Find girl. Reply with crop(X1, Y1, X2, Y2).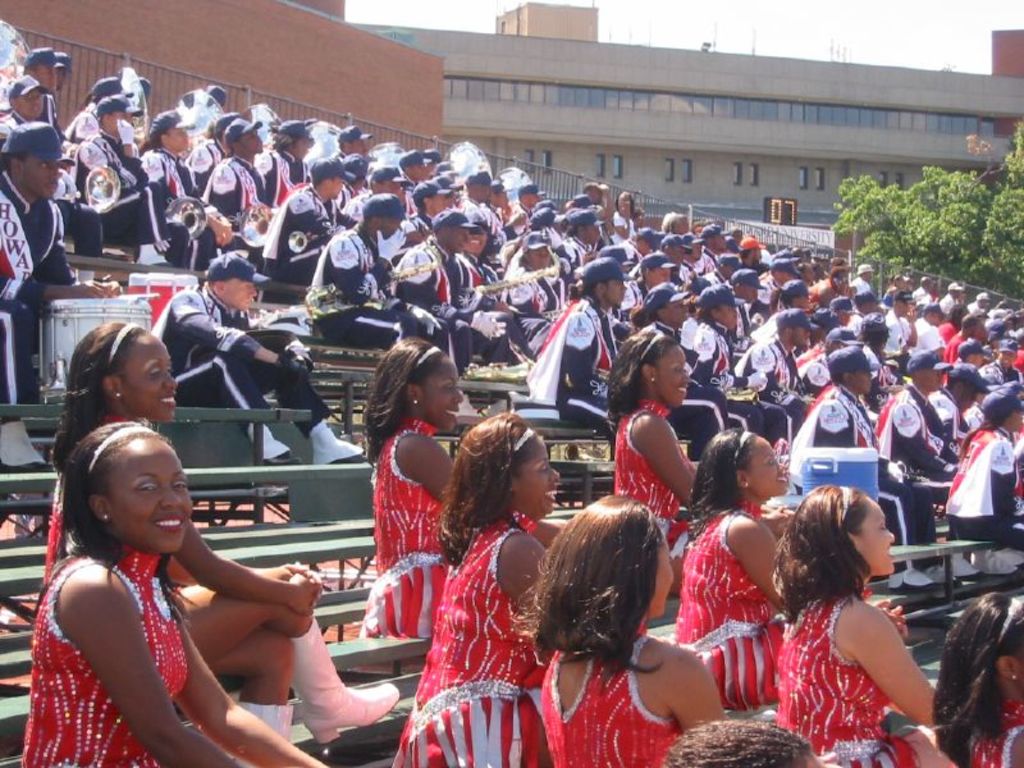
crop(22, 419, 335, 767).
